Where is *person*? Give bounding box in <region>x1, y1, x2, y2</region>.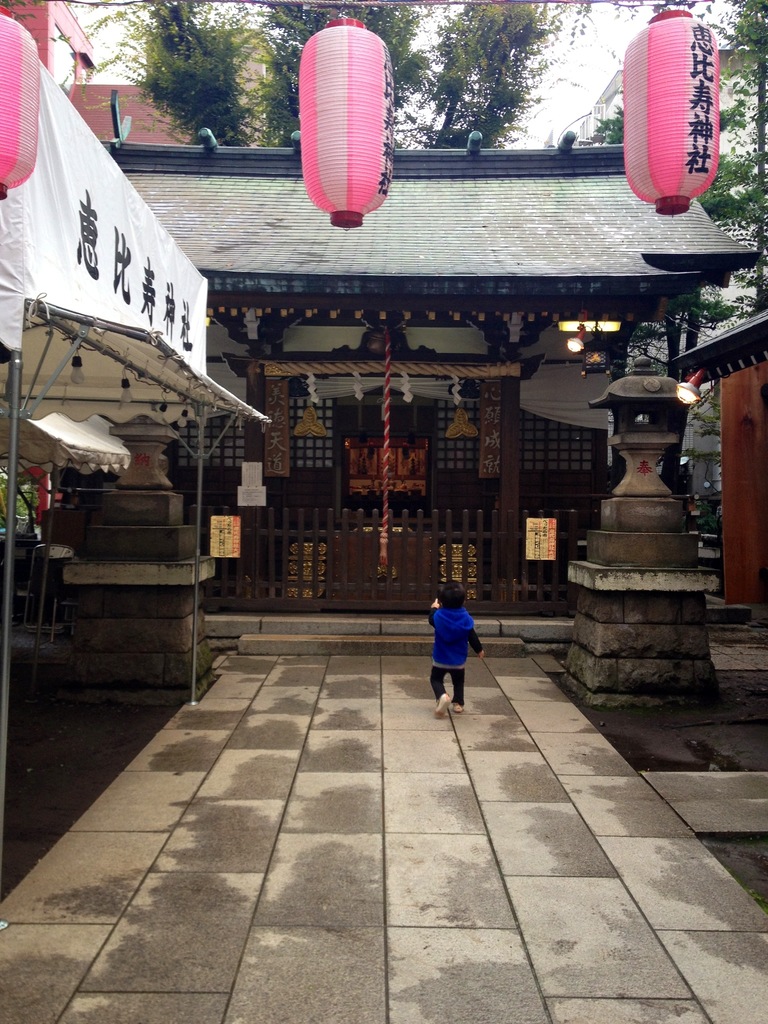
<region>423, 575, 493, 717</region>.
